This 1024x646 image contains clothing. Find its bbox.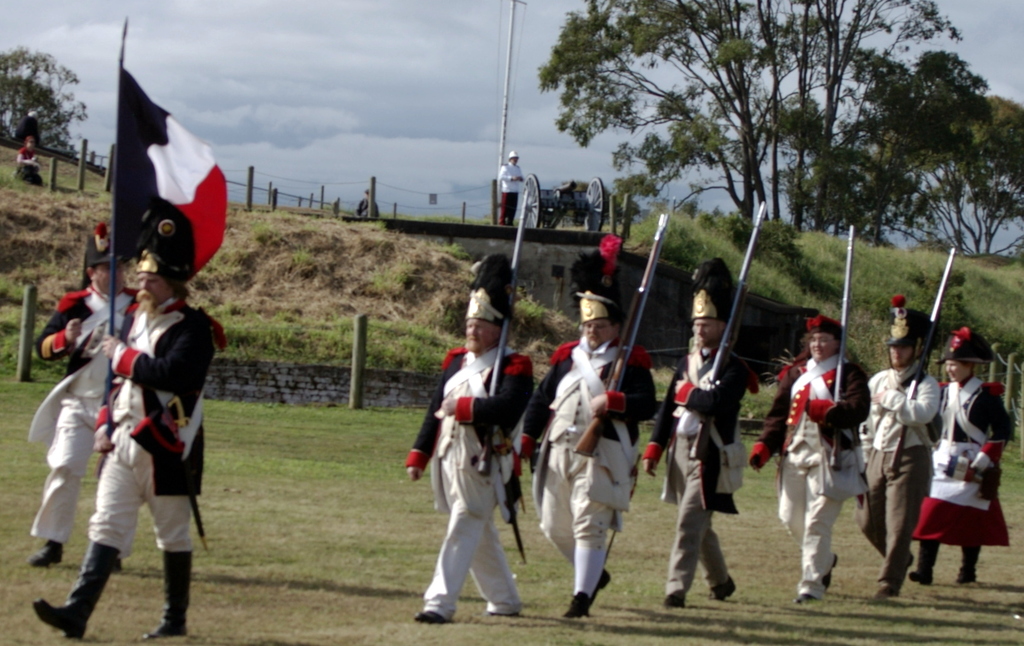
{"x1": 912, "y1": 375, "x2": 1014, "y2": 549}.
